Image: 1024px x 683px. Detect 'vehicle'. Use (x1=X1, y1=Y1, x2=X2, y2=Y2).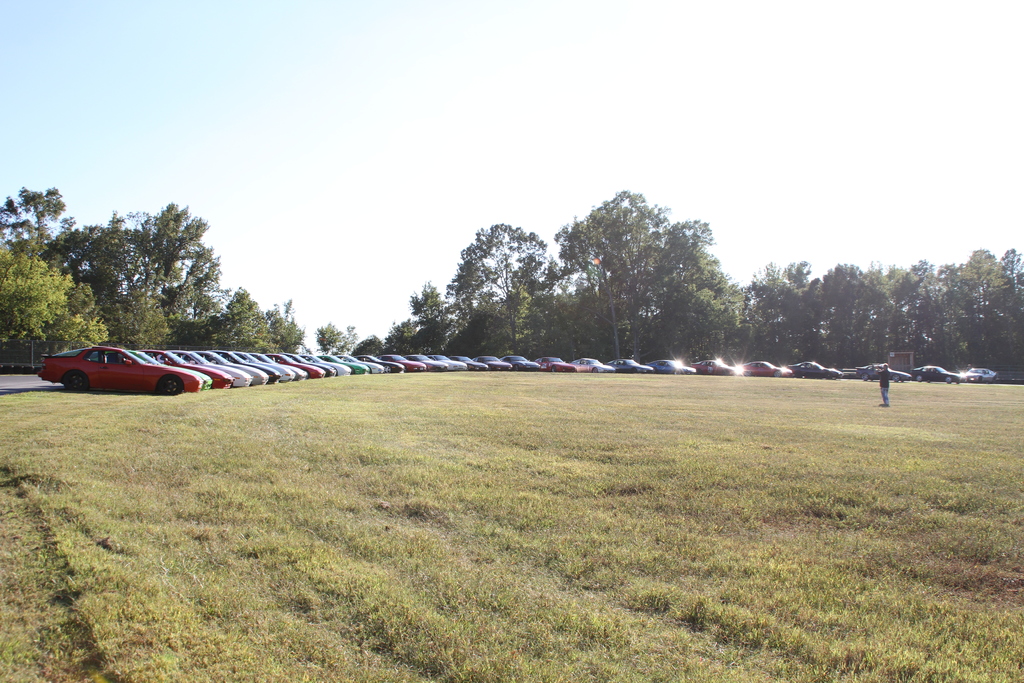
(x1=40, y1=341, x2=212, y2=398).
